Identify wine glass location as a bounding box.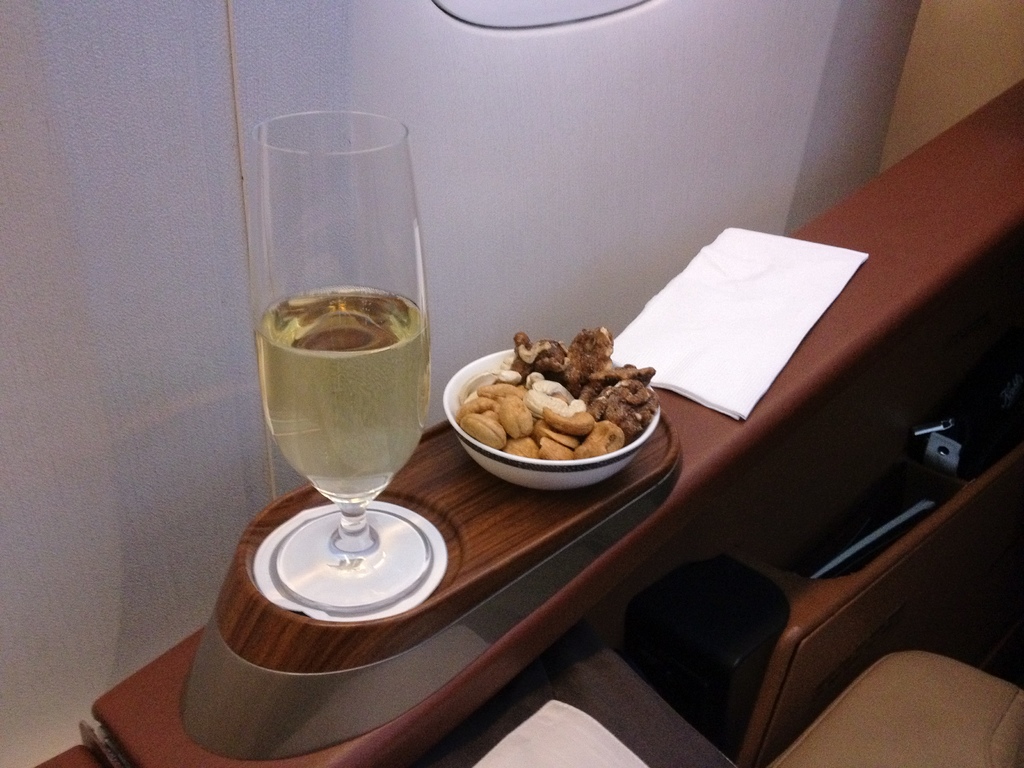
[left=255, top=105, right=446, bottom=620].
